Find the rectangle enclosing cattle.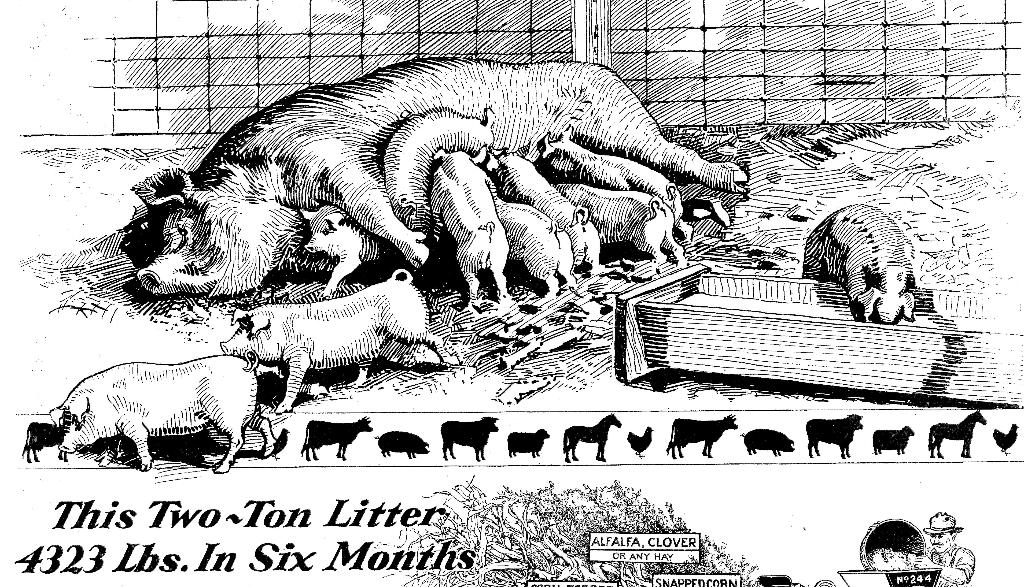
[564, 411, 619, 460].
